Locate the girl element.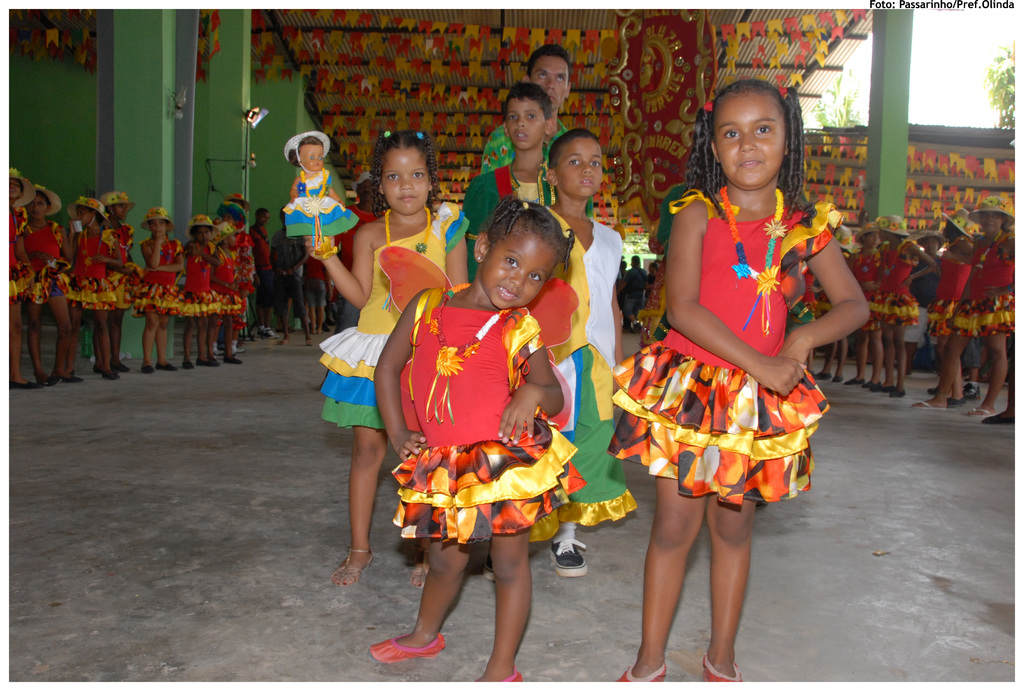
Element bbox: crop(285, 131, 359, 260).
